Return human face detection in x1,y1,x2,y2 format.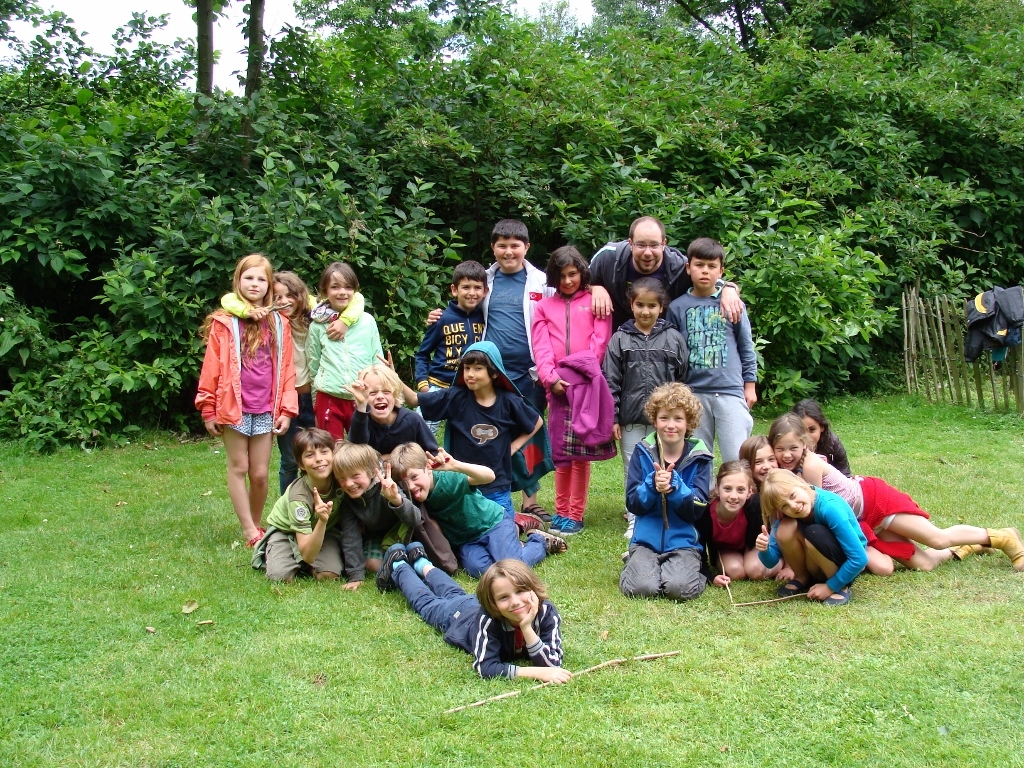
633,227,660,272.
